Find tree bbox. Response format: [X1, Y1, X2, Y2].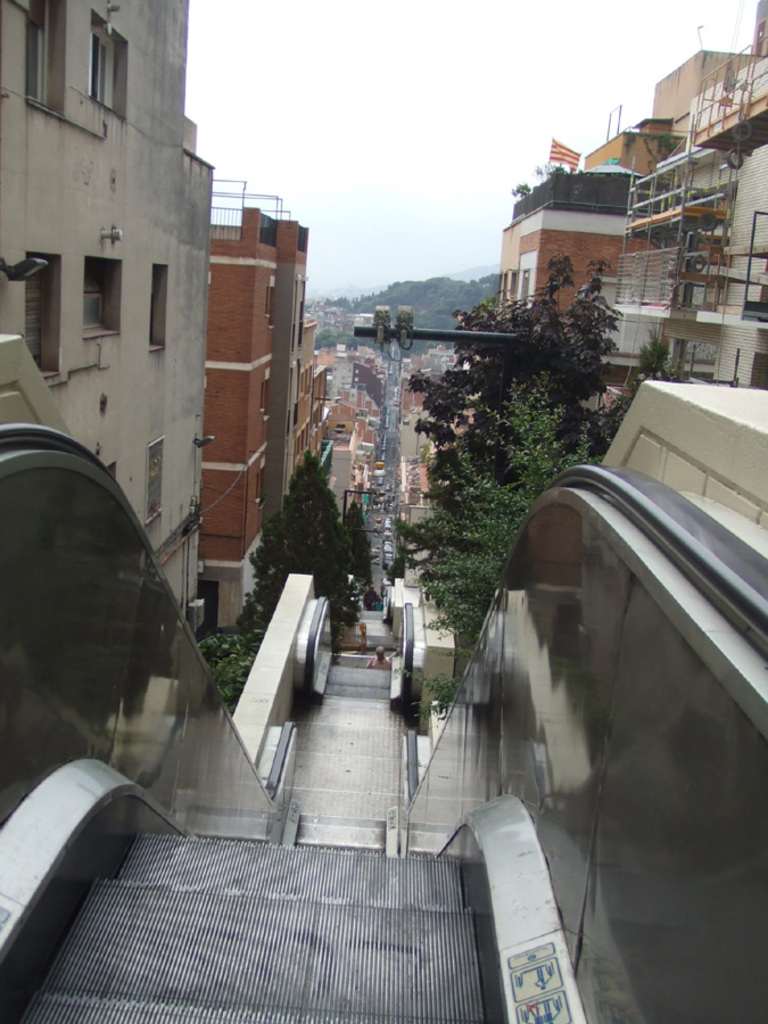
[207, 601, 264, 727].
